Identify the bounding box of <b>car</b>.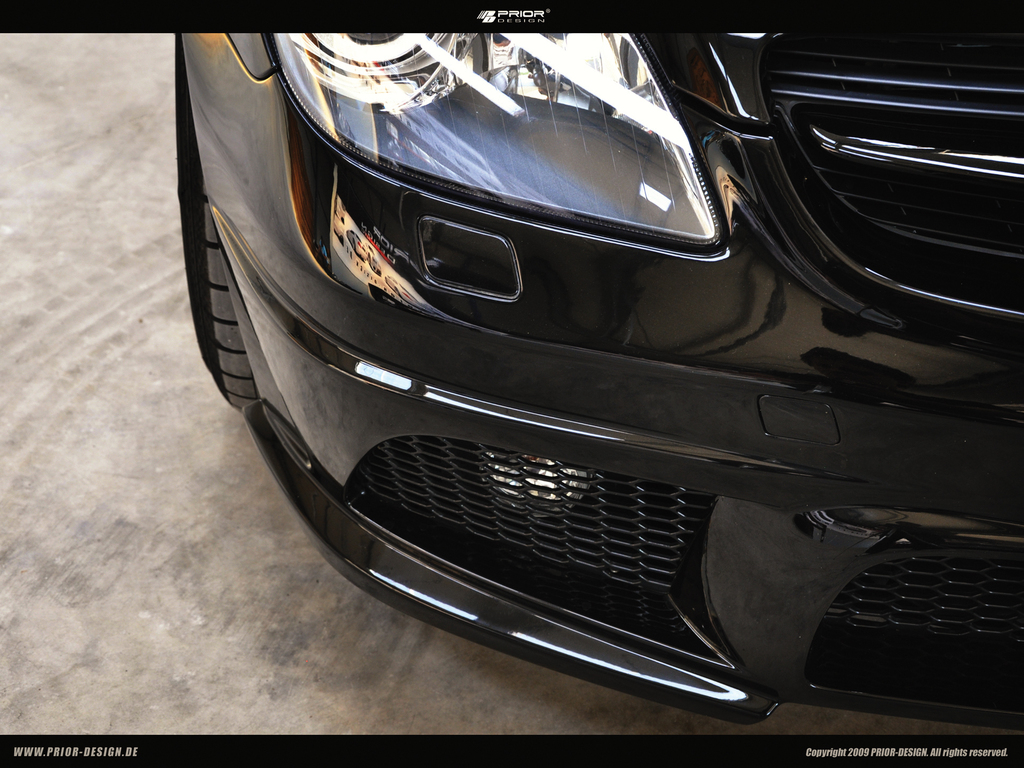
(172, 0, 966, 735).
